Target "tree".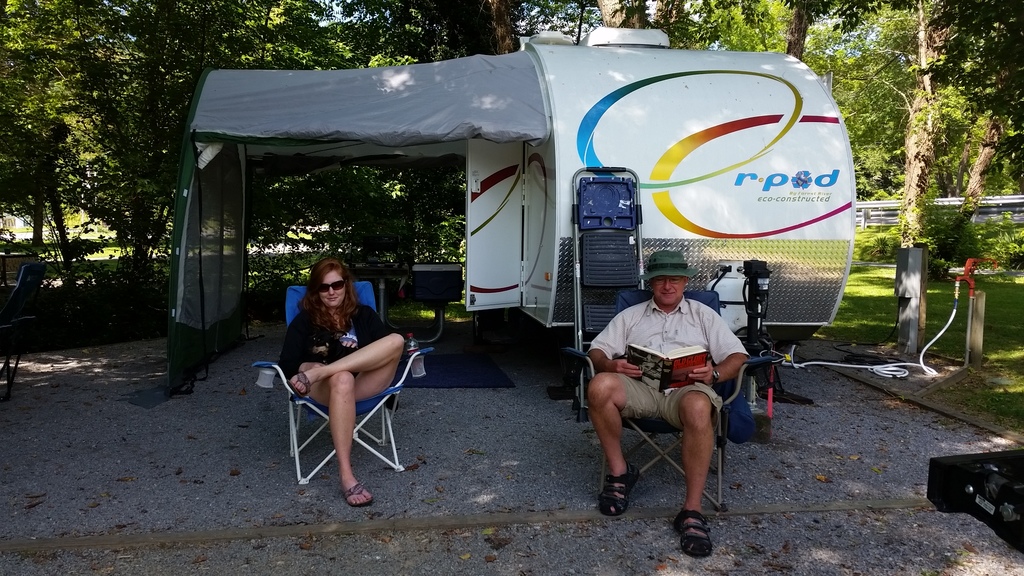
Target region: (x1=607, y1=0, x2=806, y2=52).
